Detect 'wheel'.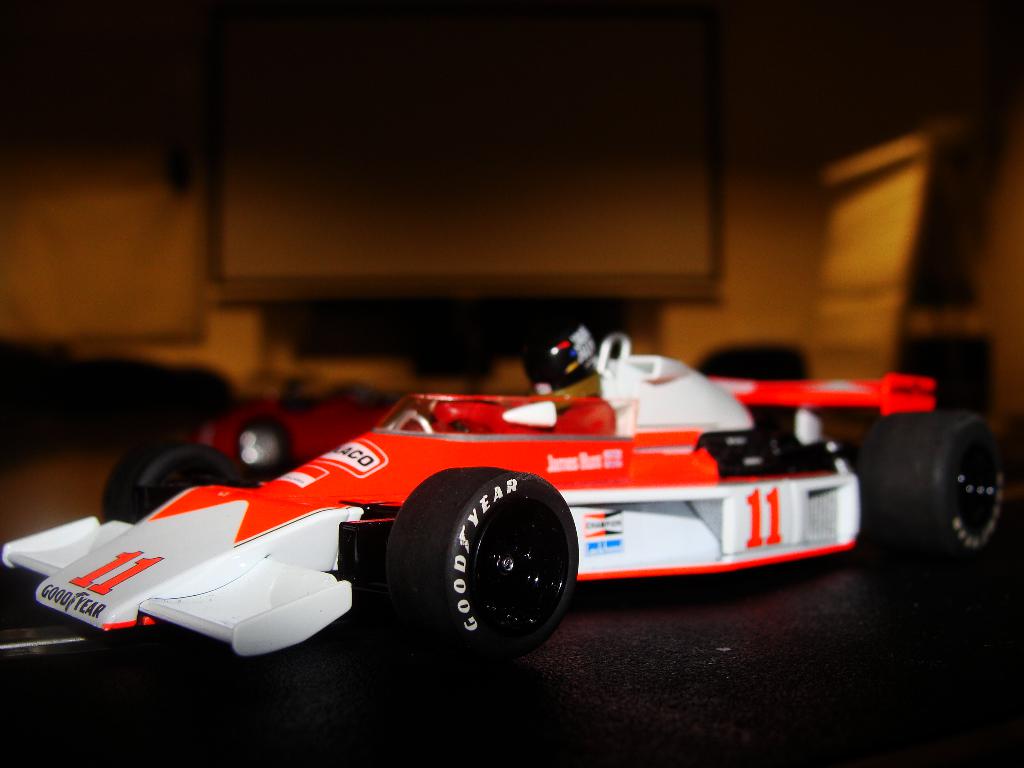
Detected at (99, 445, 255, 527).
